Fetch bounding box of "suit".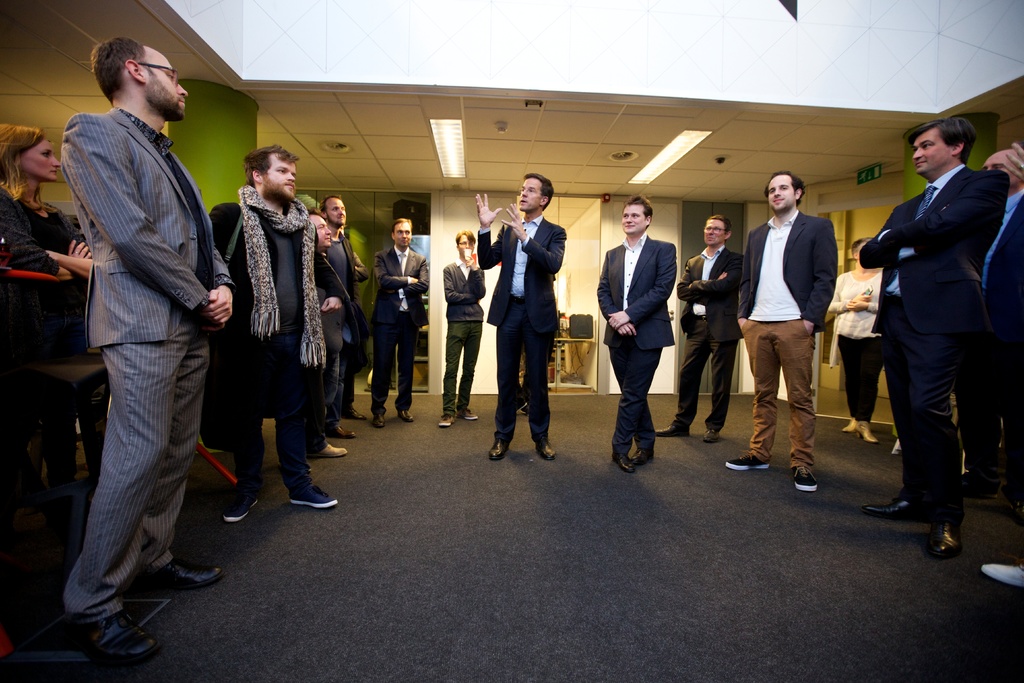
Bbox: <bbox>675, 245, 749, 431</bbox>.
